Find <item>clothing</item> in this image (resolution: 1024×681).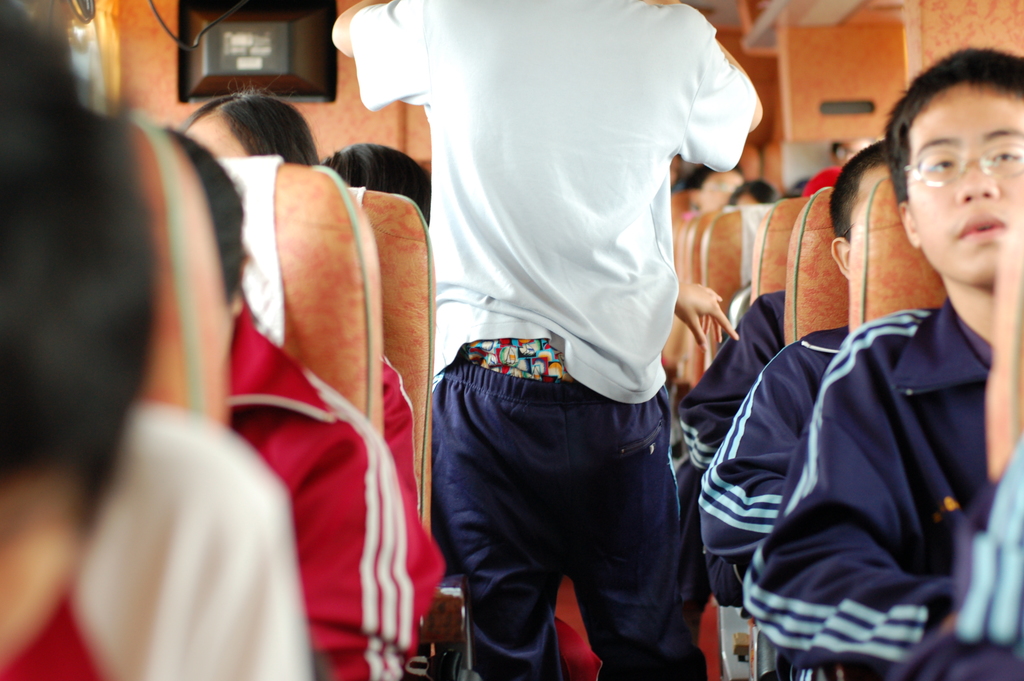
[0, 400, 314, 680].
